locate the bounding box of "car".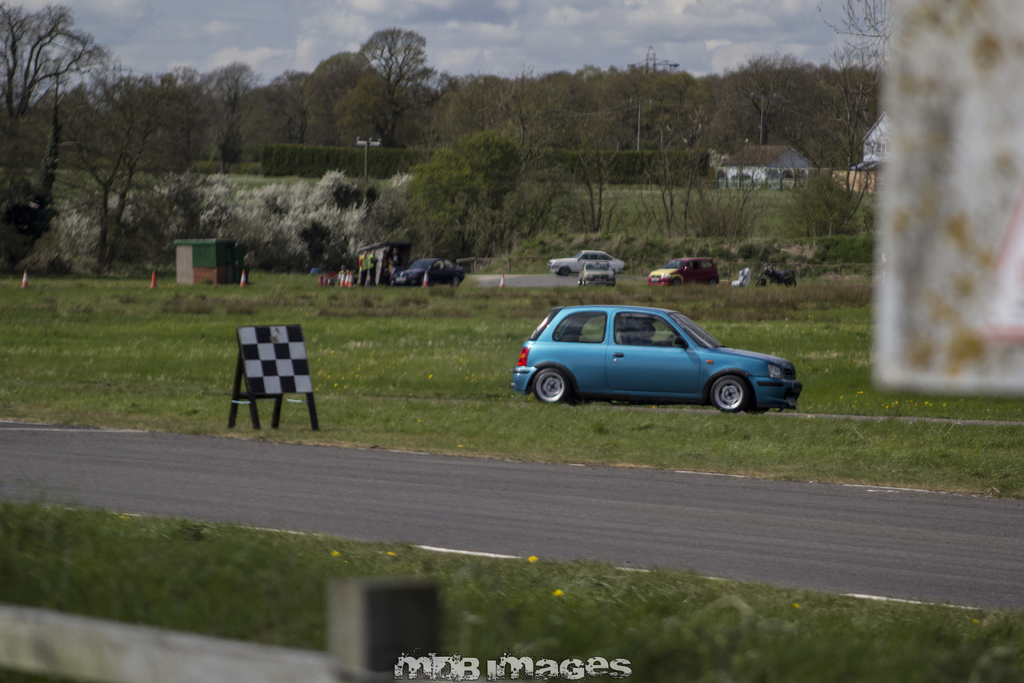
Bounding box: (x1=391, y1=259, x2=464, y2=288).
